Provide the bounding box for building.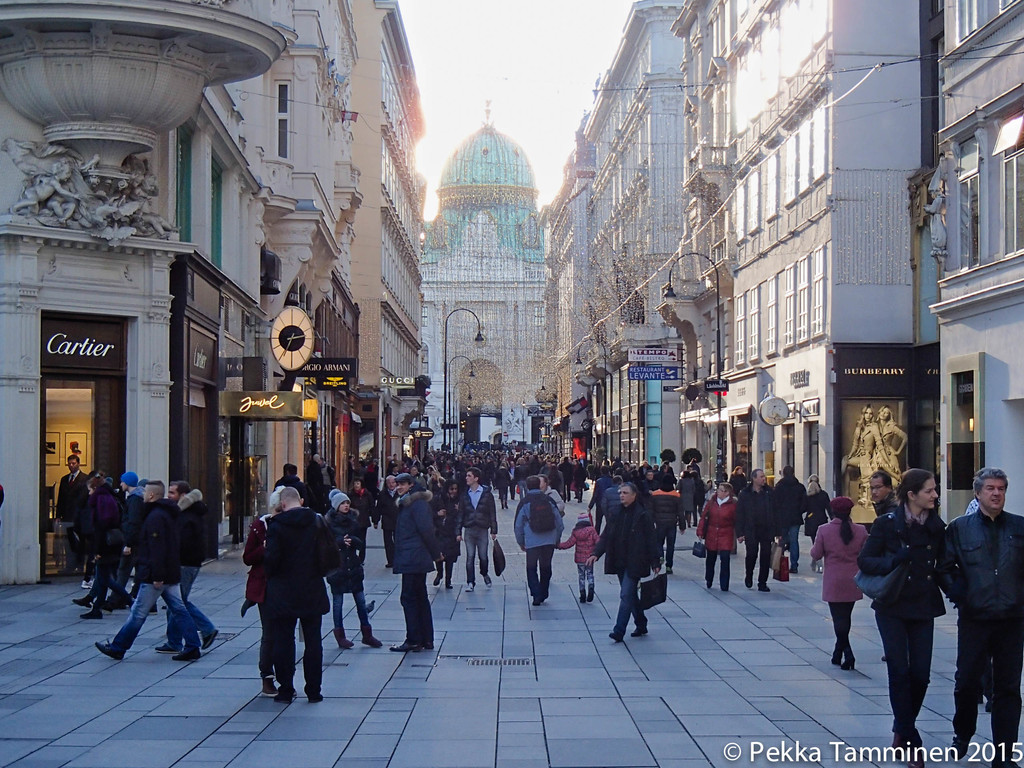
region(422, 104, 546, 449).
